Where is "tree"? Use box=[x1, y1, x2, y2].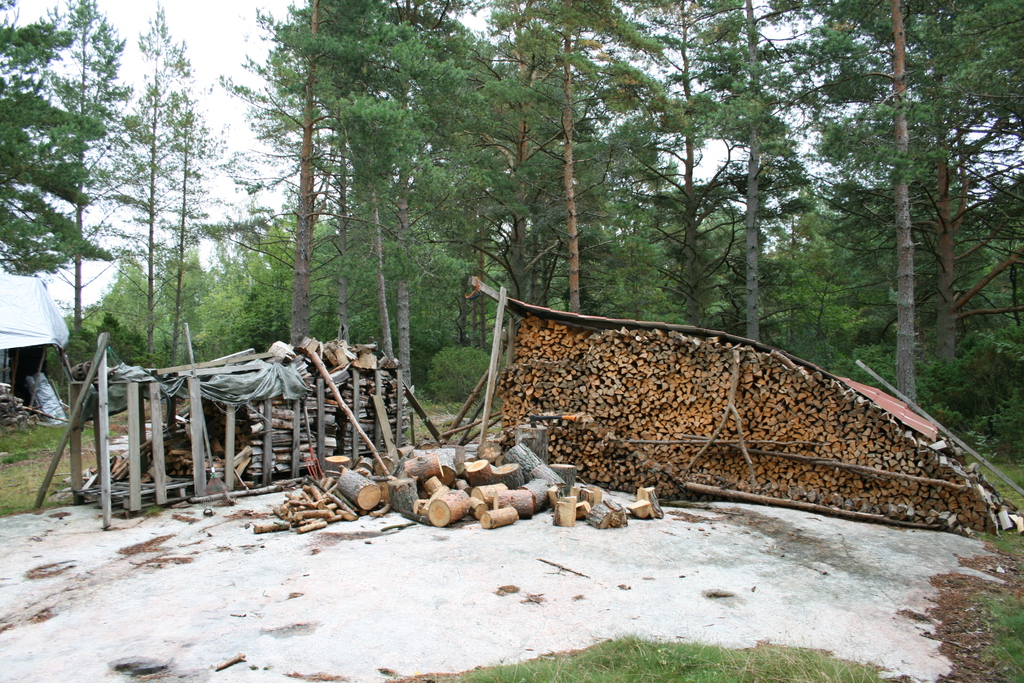
box=[142, 80, 229, 389].
